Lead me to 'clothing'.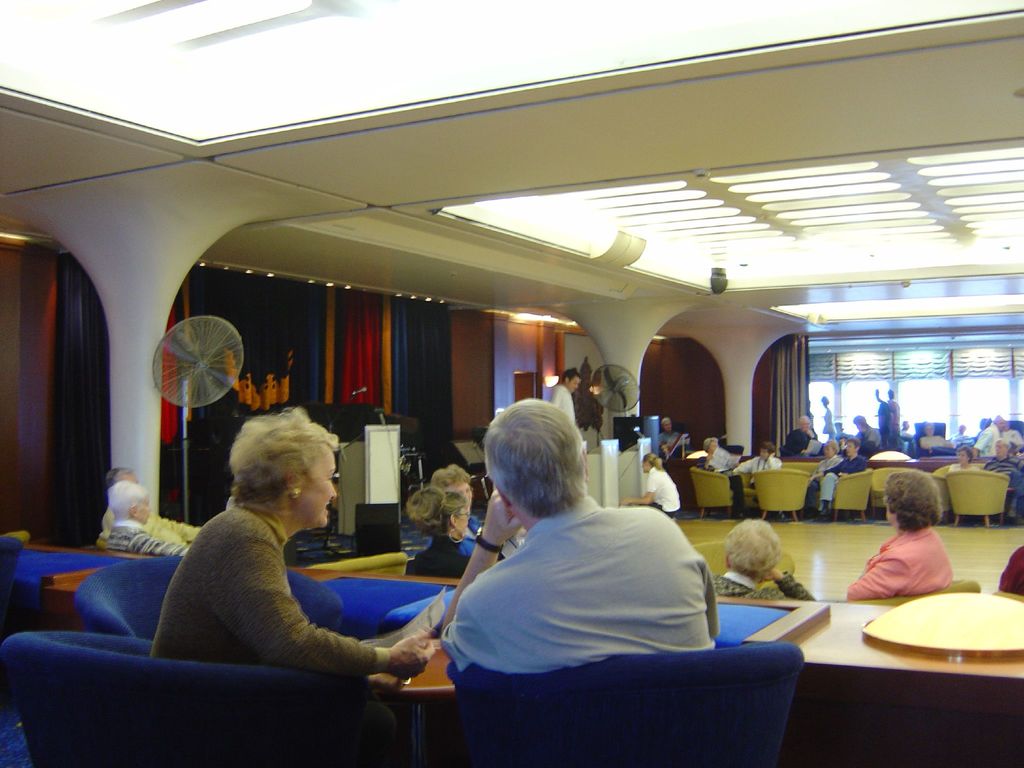
Lead to {"left": 550, "top": 378, "right": 578, "bottom": 430}.
